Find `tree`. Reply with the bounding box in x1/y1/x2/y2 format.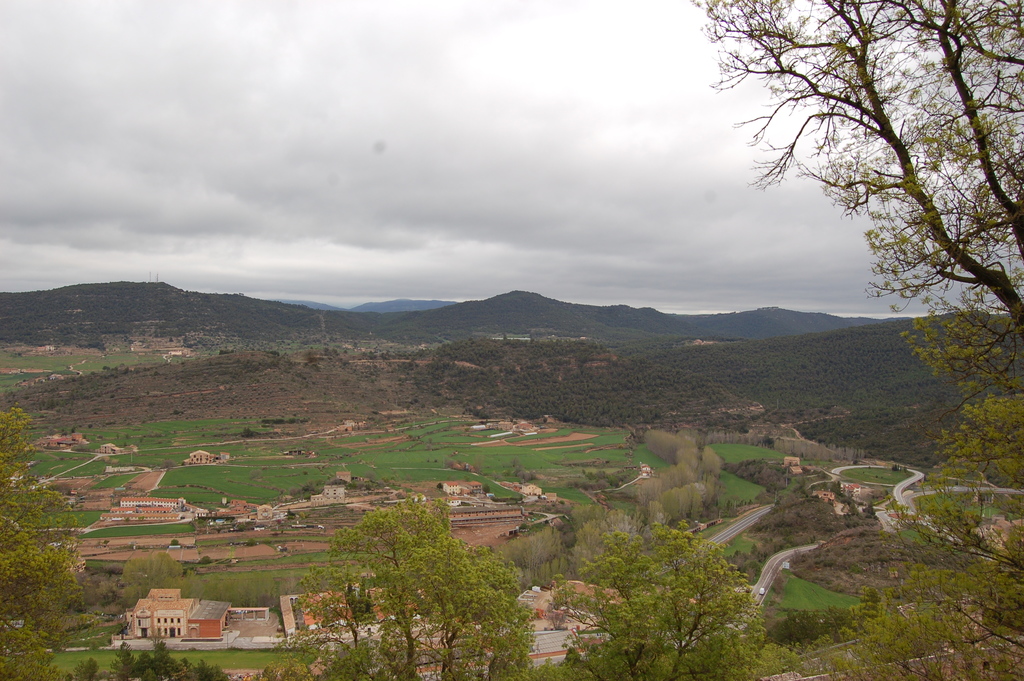
240/425/255/438.
